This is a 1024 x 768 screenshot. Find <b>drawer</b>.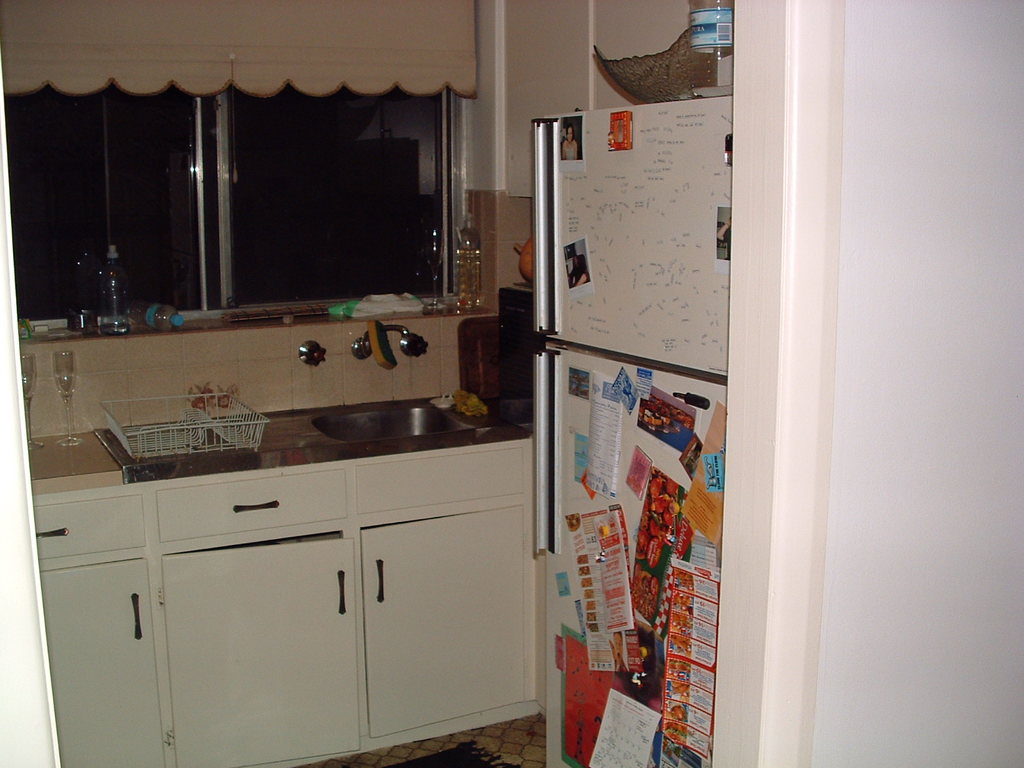
Bounding box: 30/495/144/563.
